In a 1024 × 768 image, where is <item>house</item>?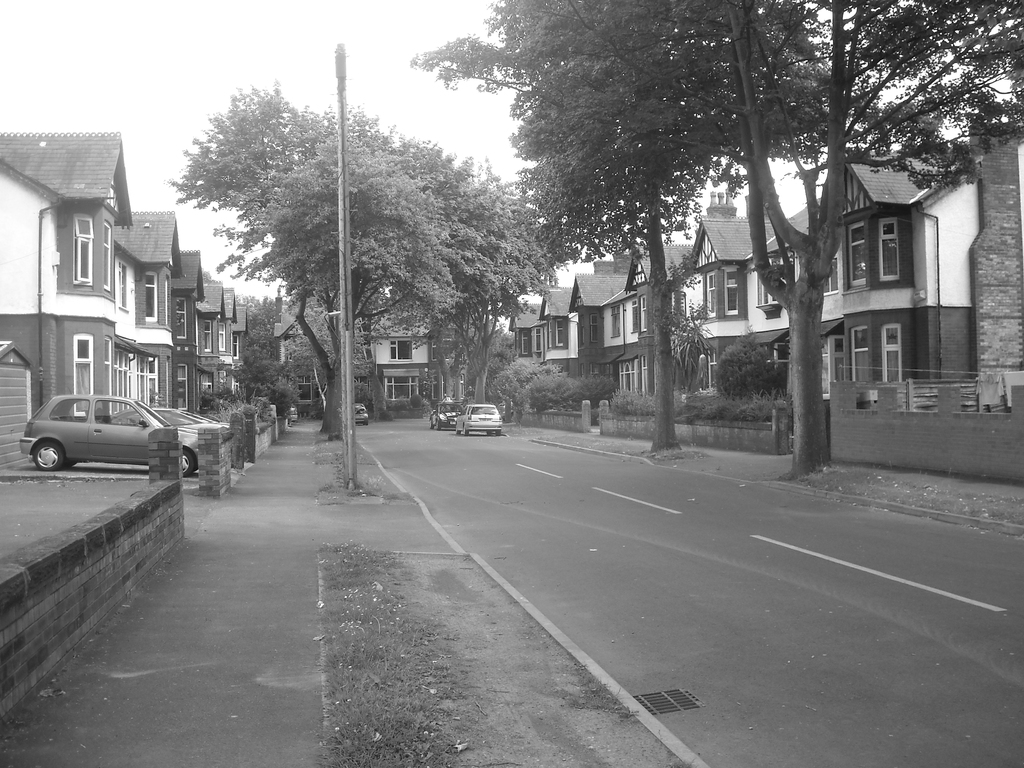
bbox(172, 253, 202, 422).
